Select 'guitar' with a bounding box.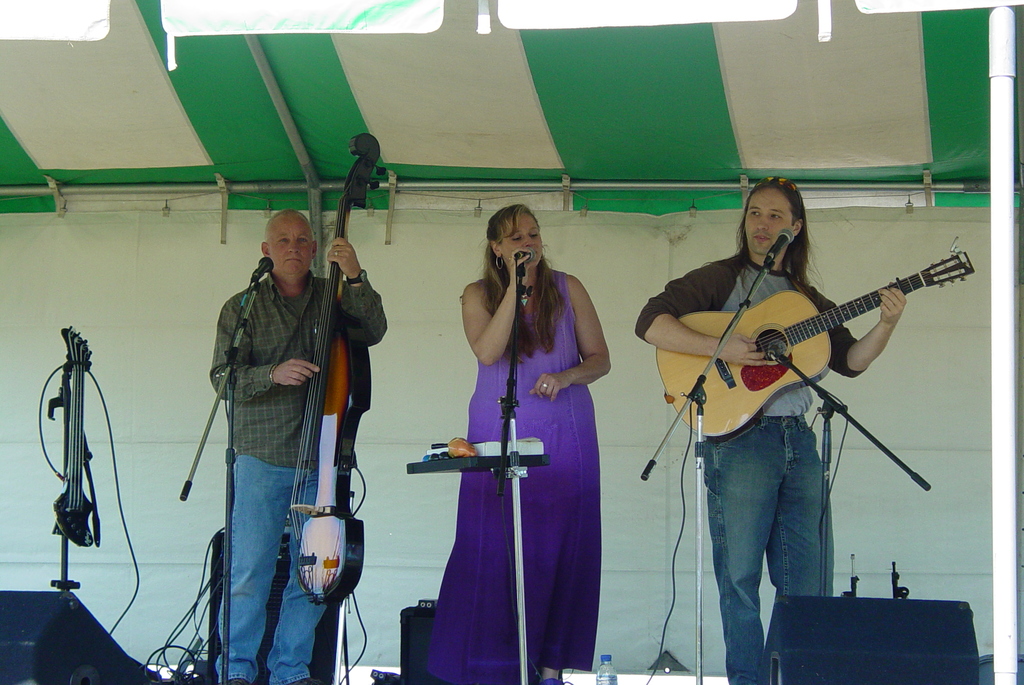
[x1=655, y1=246, x2=977, y2=441].
